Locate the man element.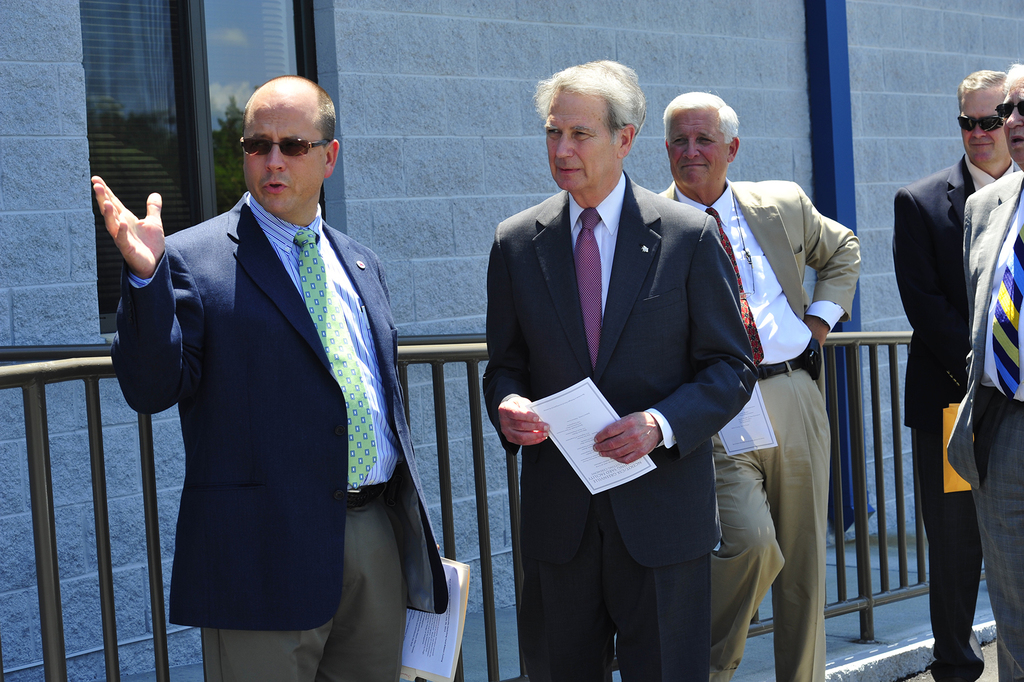
Element bbox: locate(673, 101, 868, 634).
